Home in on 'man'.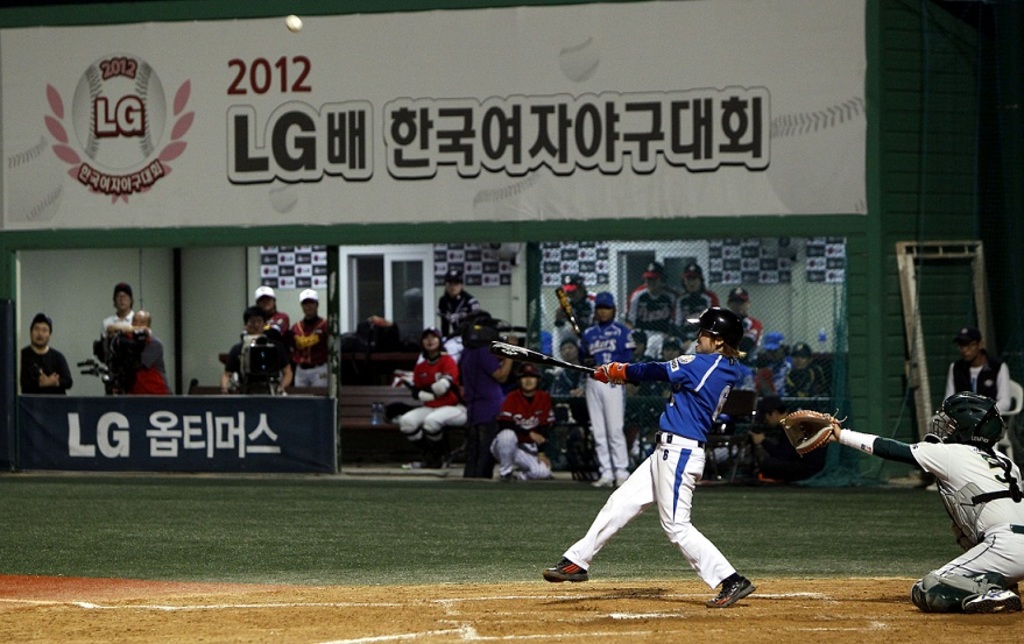
Homed in at x1=781, y1=395, x2=1023, y2=614.
